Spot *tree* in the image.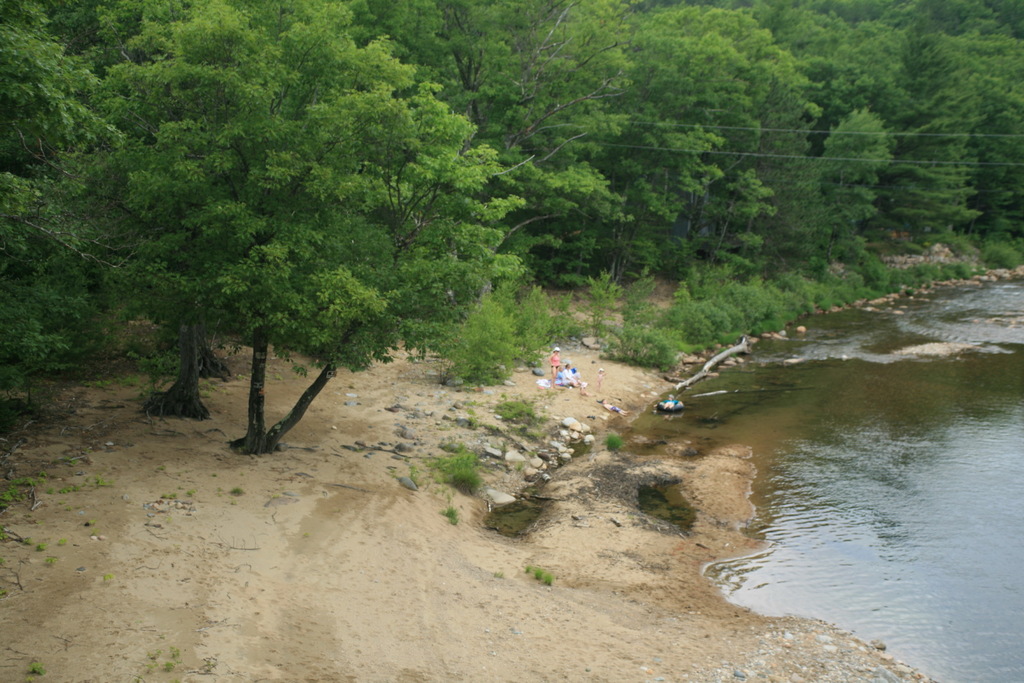
*tree* found at [940,0,1011,282].
